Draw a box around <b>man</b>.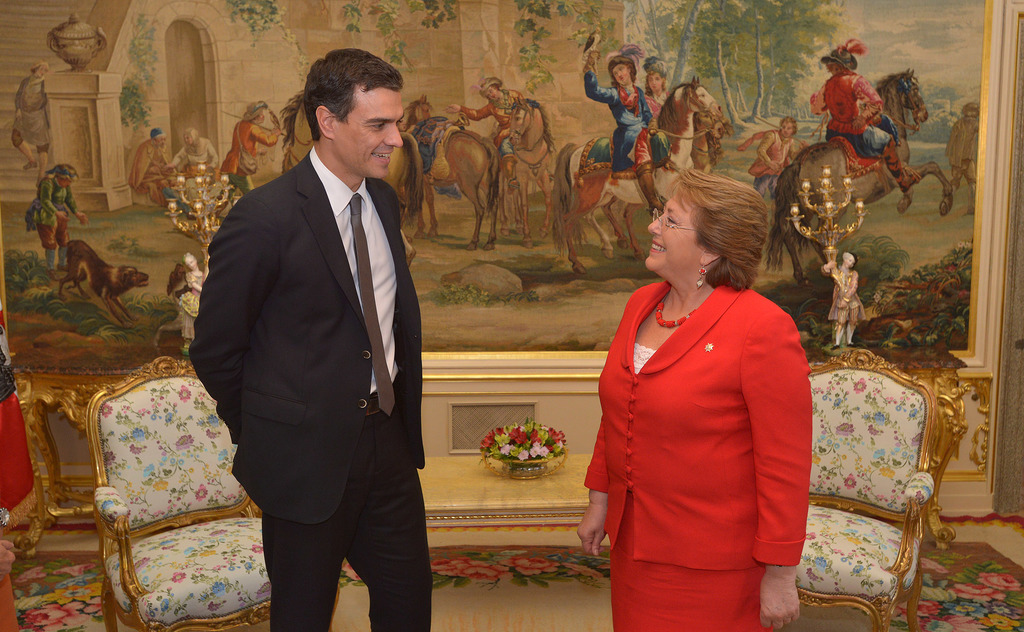
left=810, top=47, right=922, bottom=192.
